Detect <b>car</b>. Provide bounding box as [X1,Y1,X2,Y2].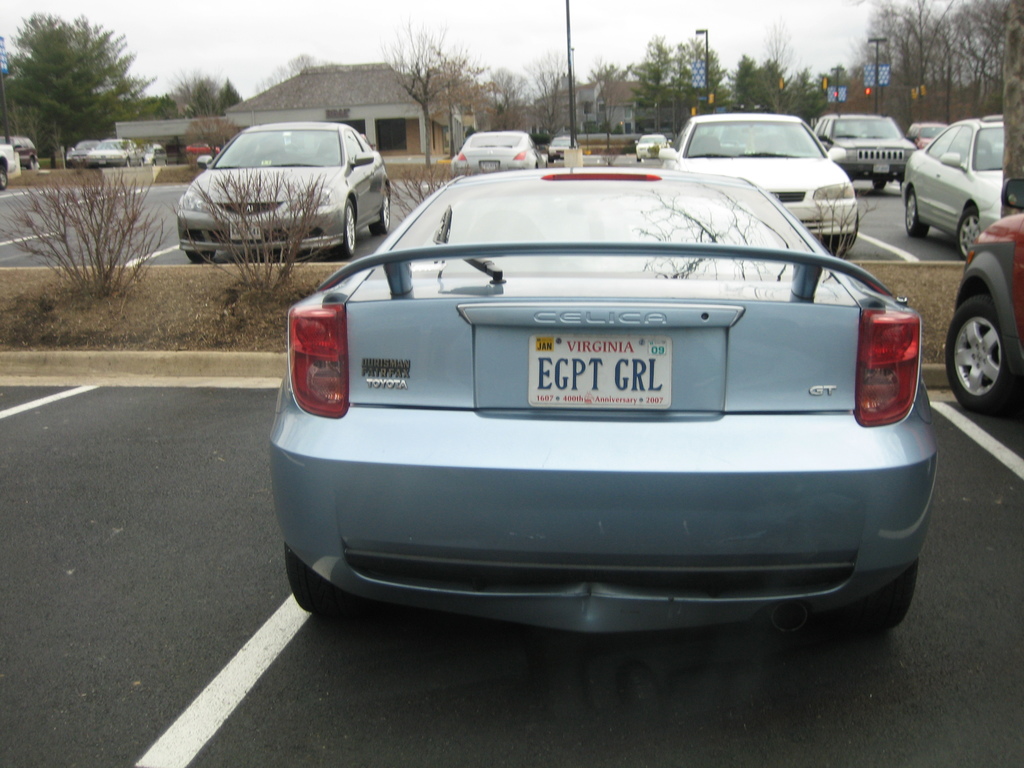
[0,143,19,190].
